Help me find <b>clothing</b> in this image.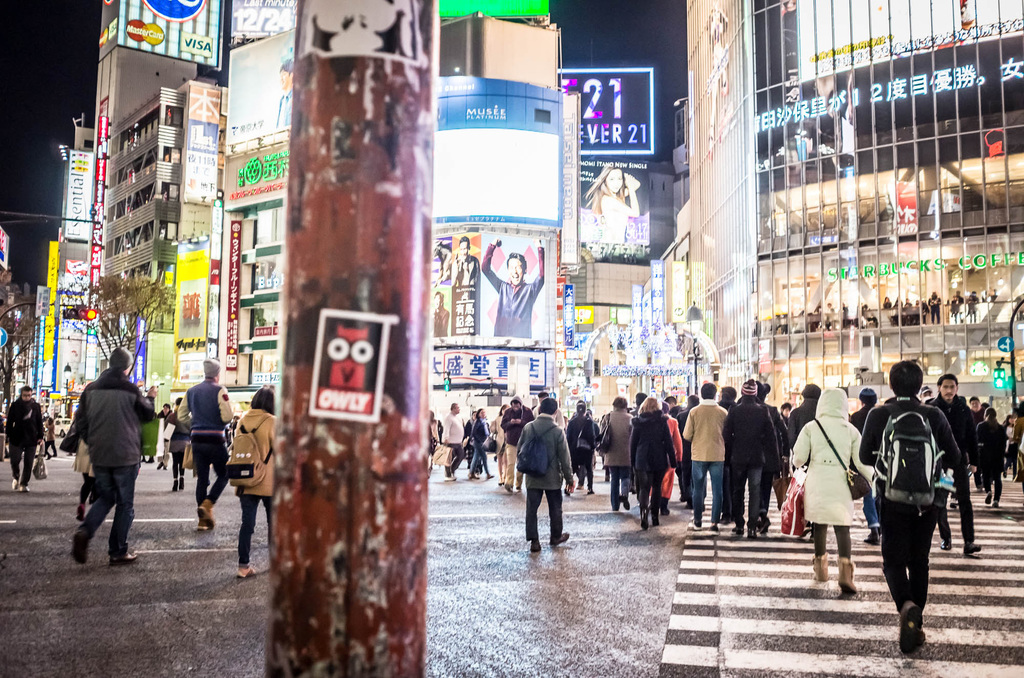
Found it: <region>1013, 415, 1023, 474</region>.
